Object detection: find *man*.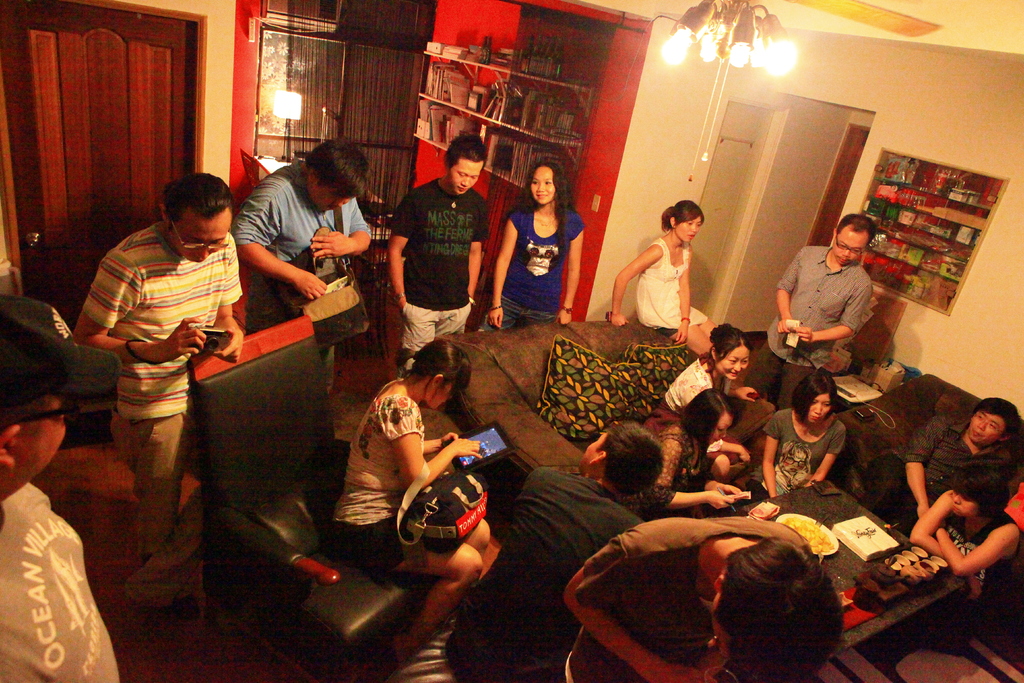
740 216 880 409.
